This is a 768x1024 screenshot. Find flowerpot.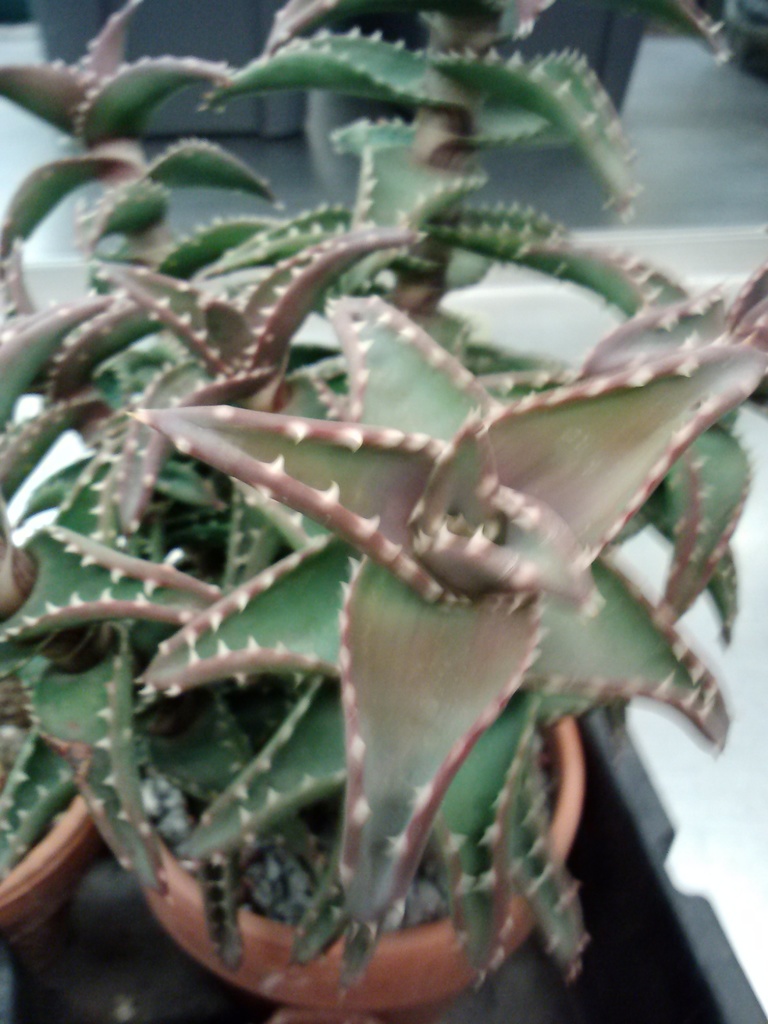
Bounding box: [134,731,575,1004].
